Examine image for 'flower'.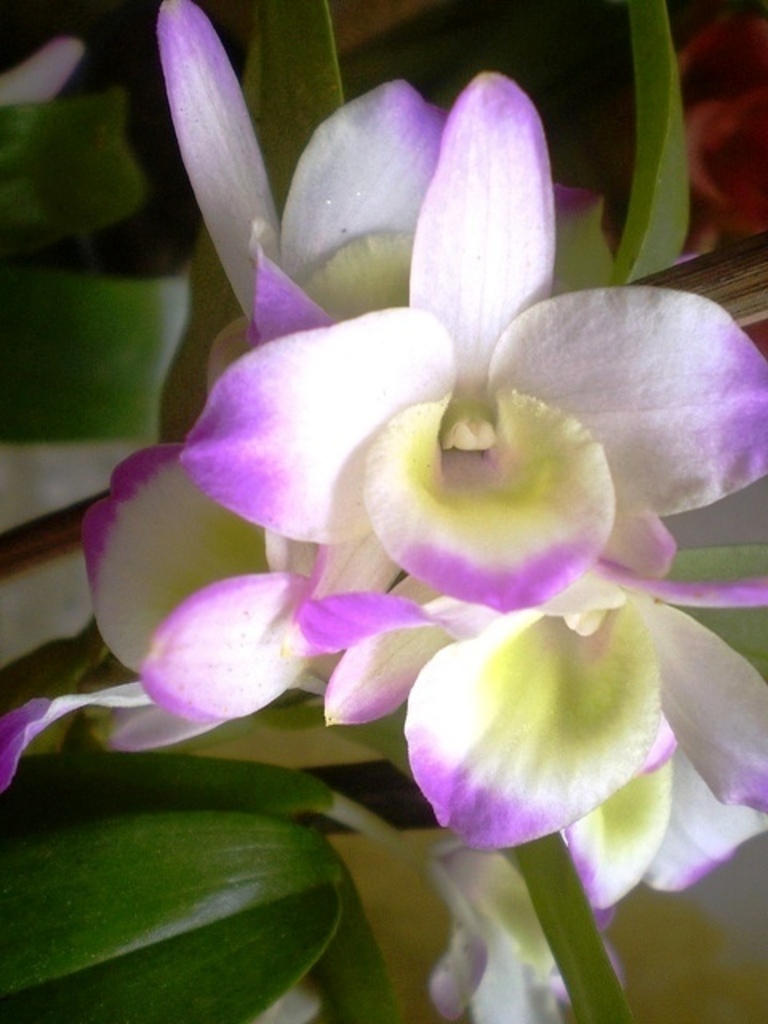
Examination result: bbox=[0, 595, 766, 901].
